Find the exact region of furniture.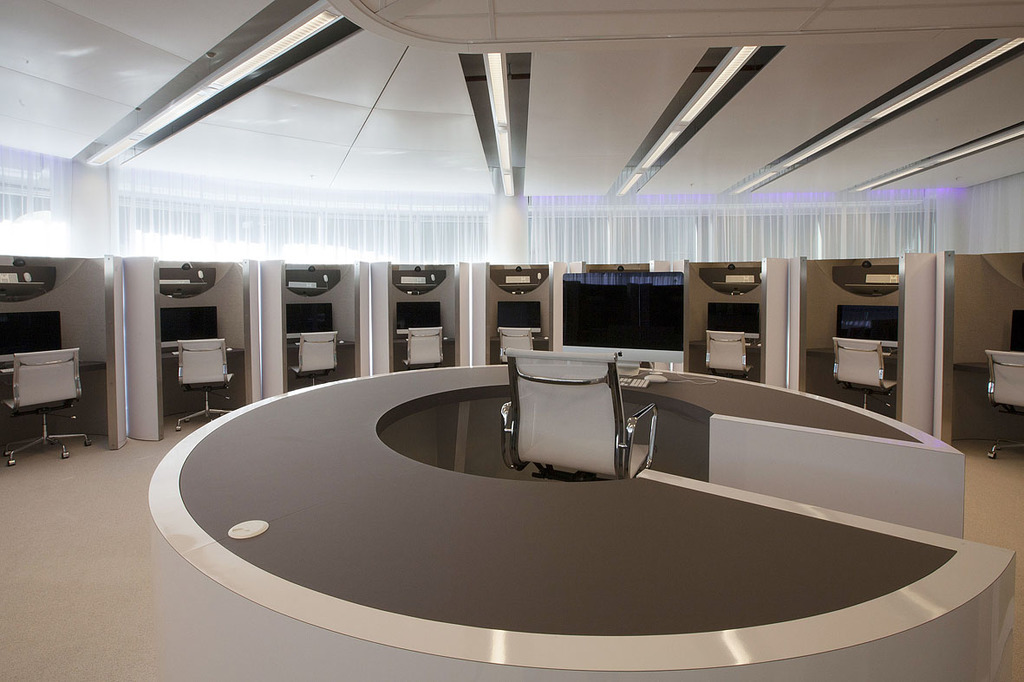
Exact region: x1=987 y1=345 x2=1023 y2=460.
